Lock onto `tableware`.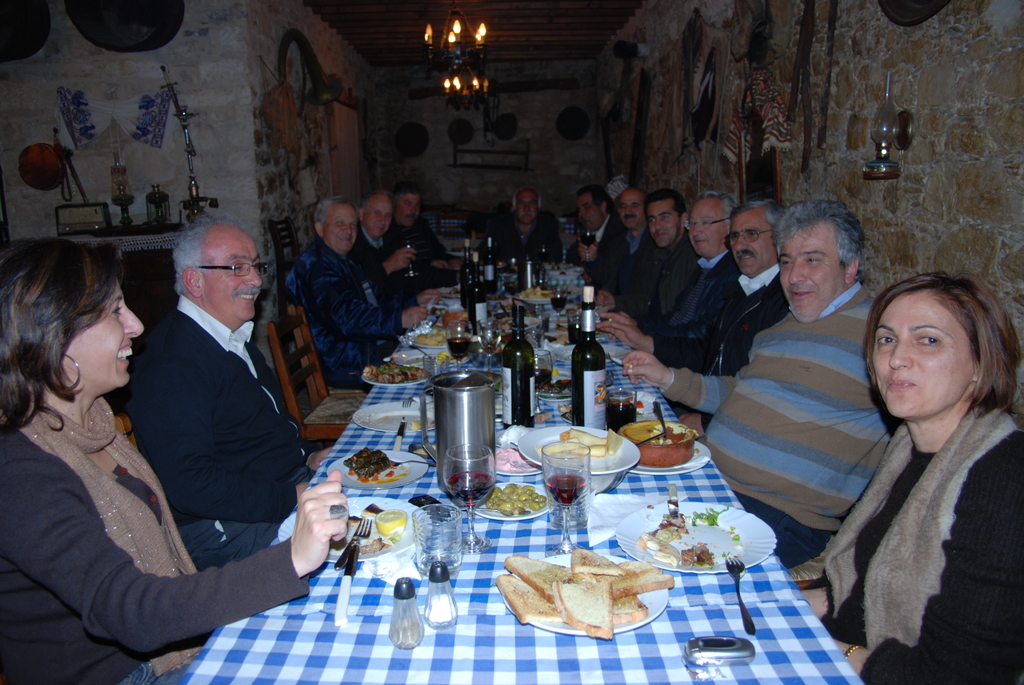
Locked: (left=509, top=441, right=515, bottom=448).
